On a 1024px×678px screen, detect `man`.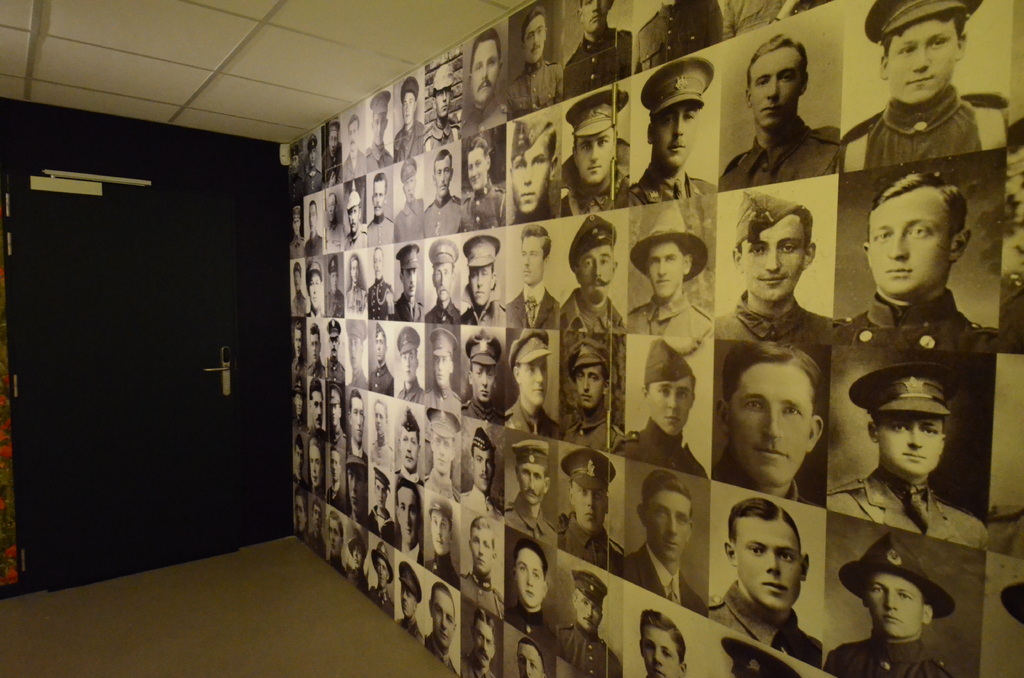
bbox=[370, 402, 394, 473].
